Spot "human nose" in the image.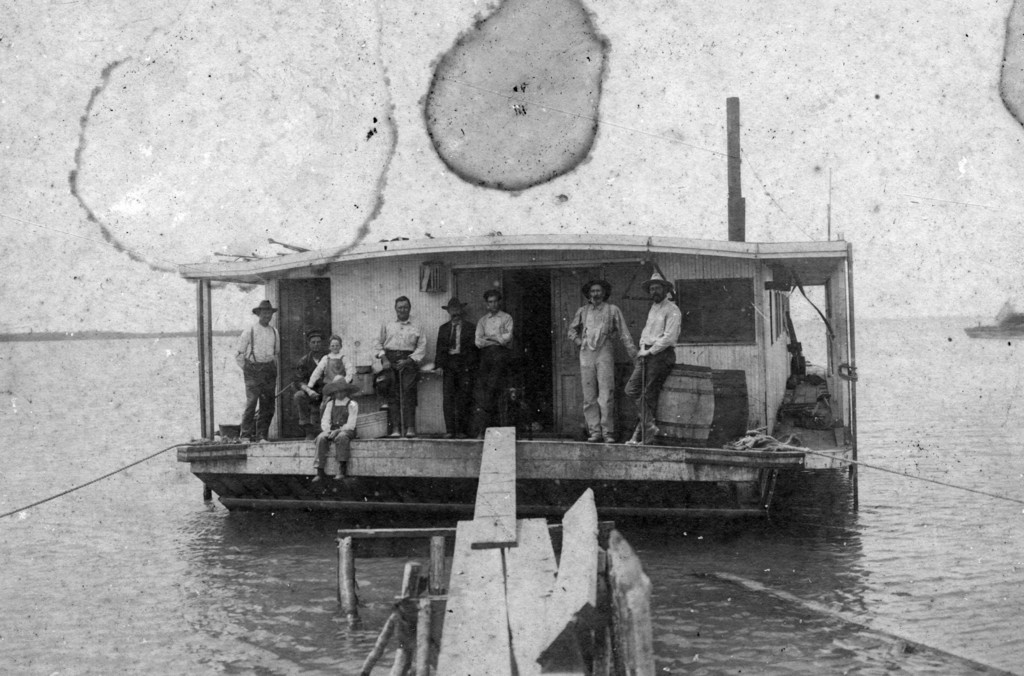
"human nose" found at (x1=594, y1=291, x2=598, y2=297).
